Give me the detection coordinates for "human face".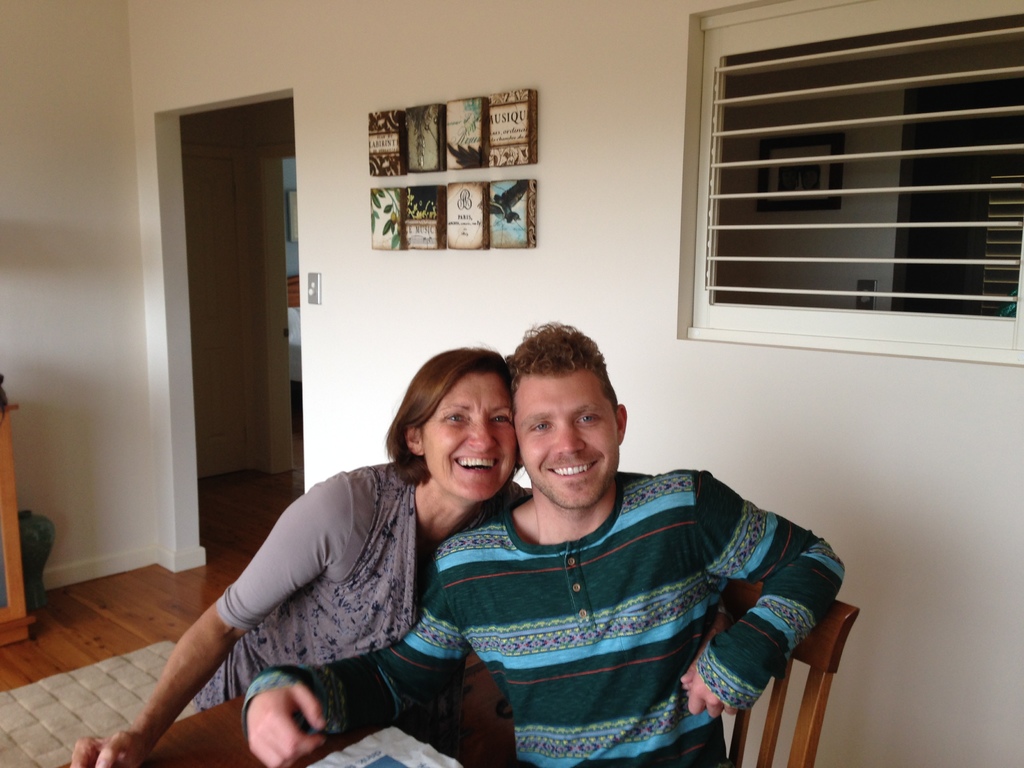
{"left": 514, "top": 367, "right": 618, "bottom": 508}.
